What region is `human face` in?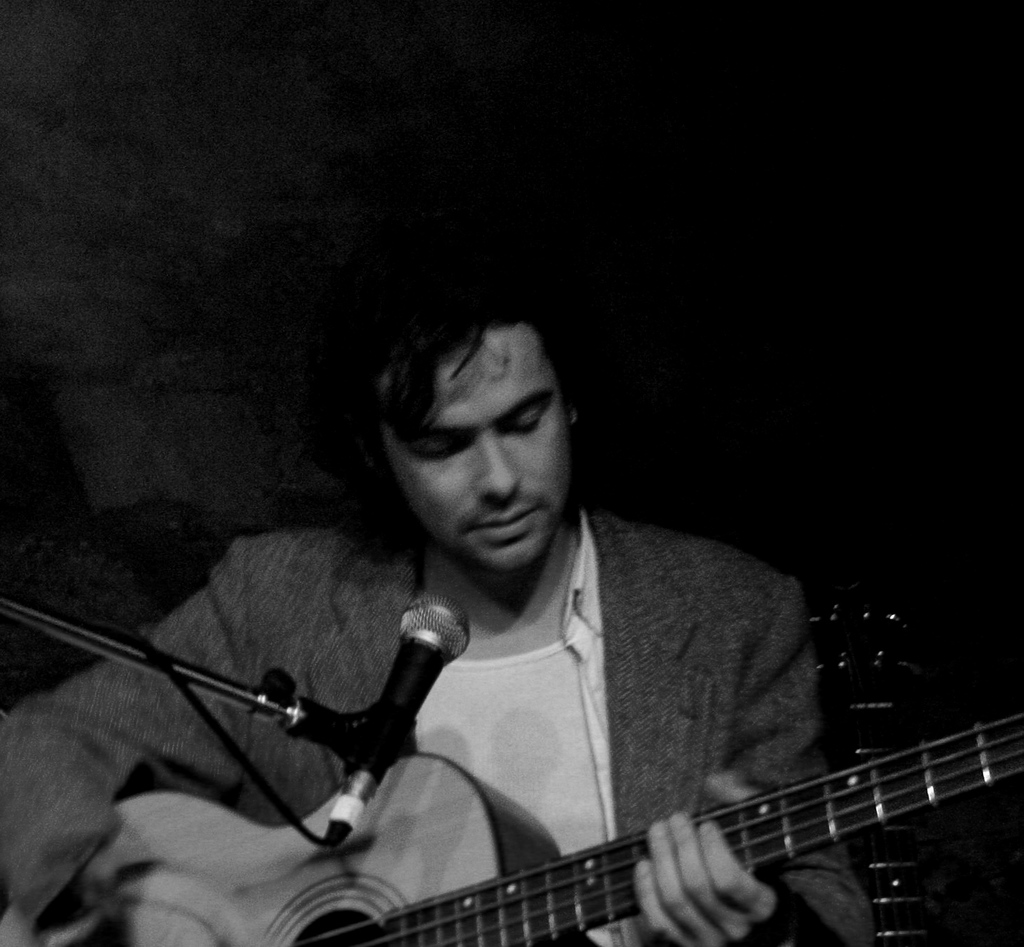
[left=410, top=365, right=582, bottom=573].
